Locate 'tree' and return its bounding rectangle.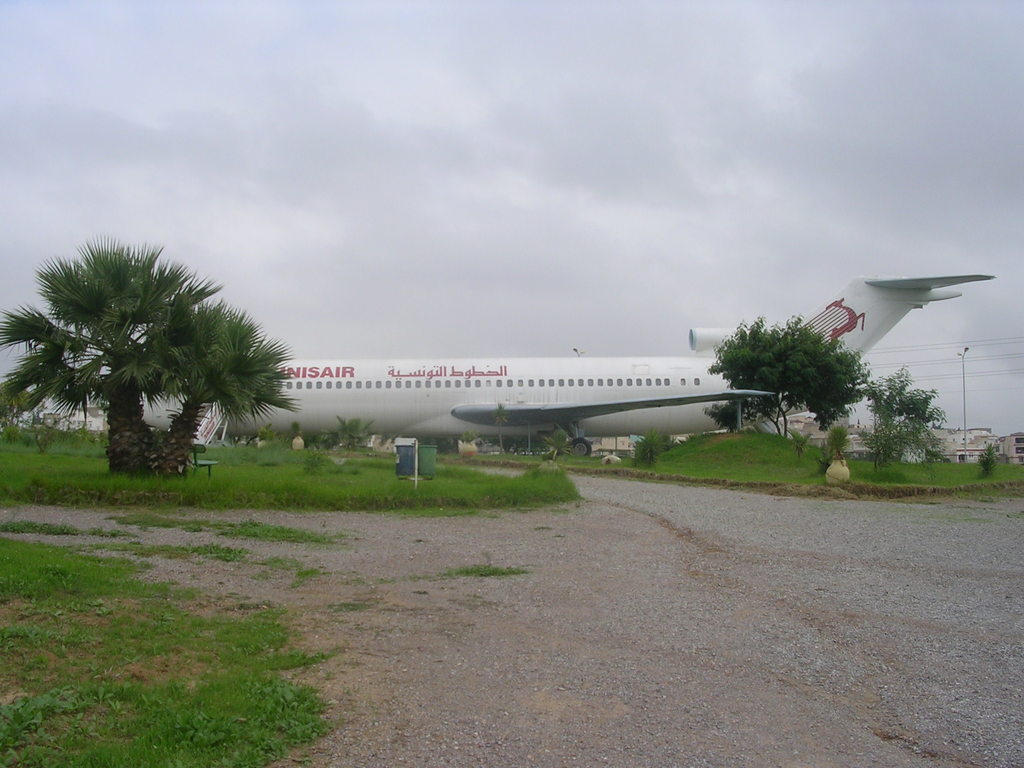
(left=705, top=393, right=753, bottom=428).
